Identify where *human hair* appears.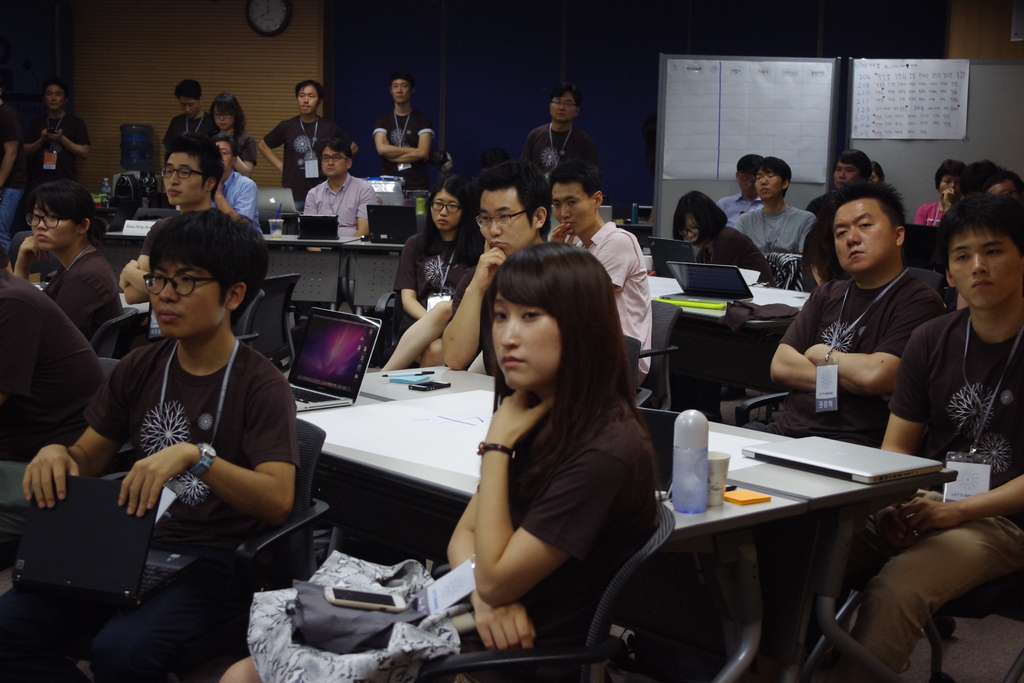
Appears at locate(173, 80, 203, 106).
